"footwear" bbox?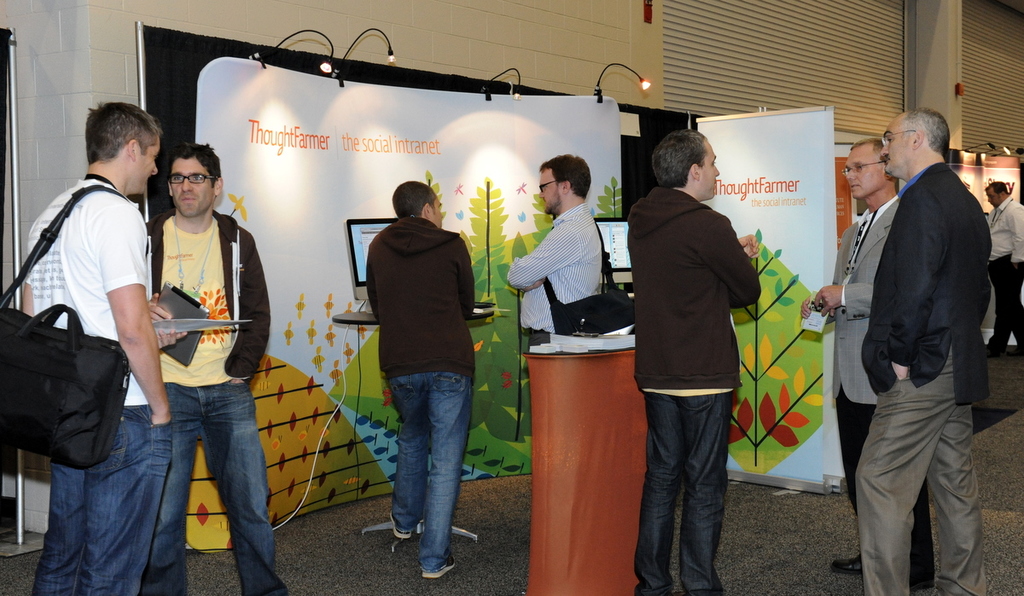
x1=834 y1=557 x2=862 y2=572
